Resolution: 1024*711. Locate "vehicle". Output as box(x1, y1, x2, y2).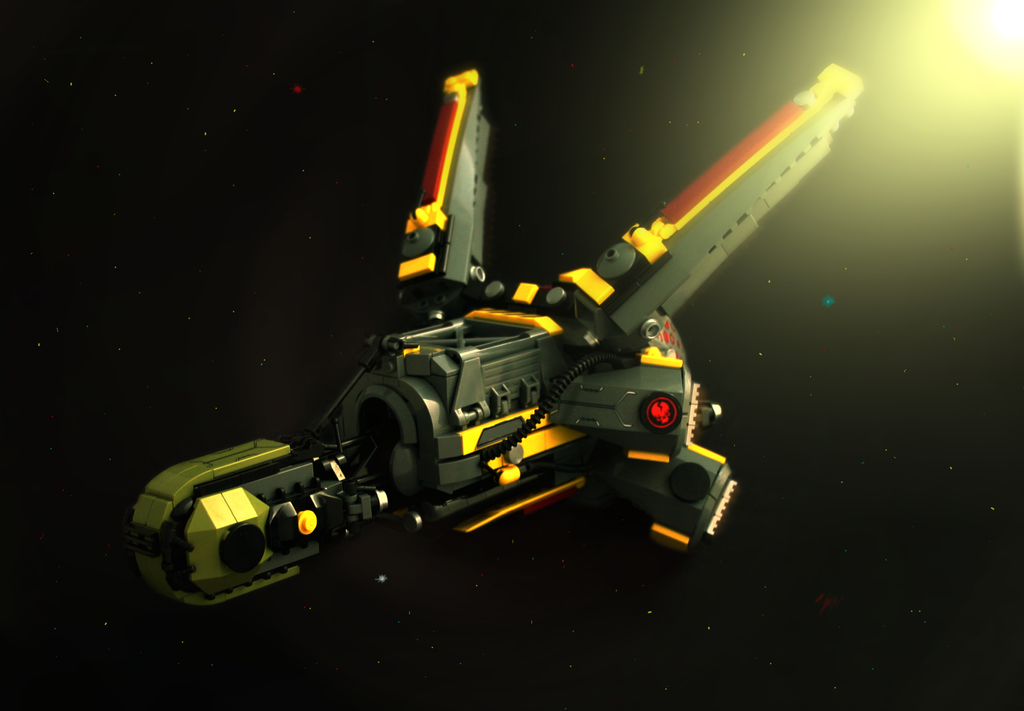
box(175, 92, 820, 629).
